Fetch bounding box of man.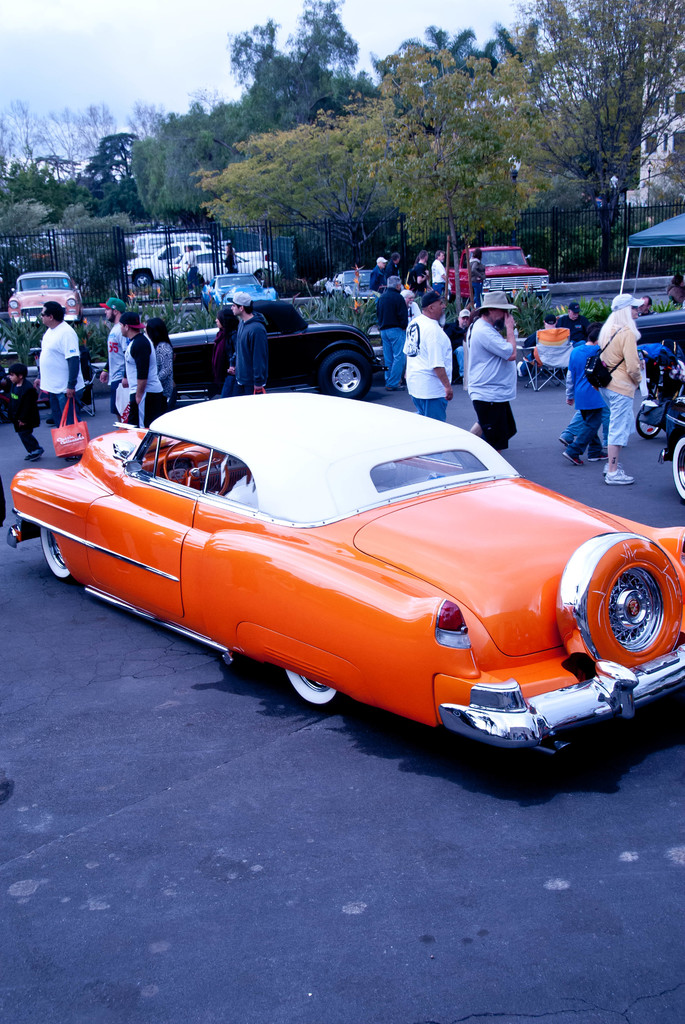
Bbox: <box>400,288,421,323</box>.
